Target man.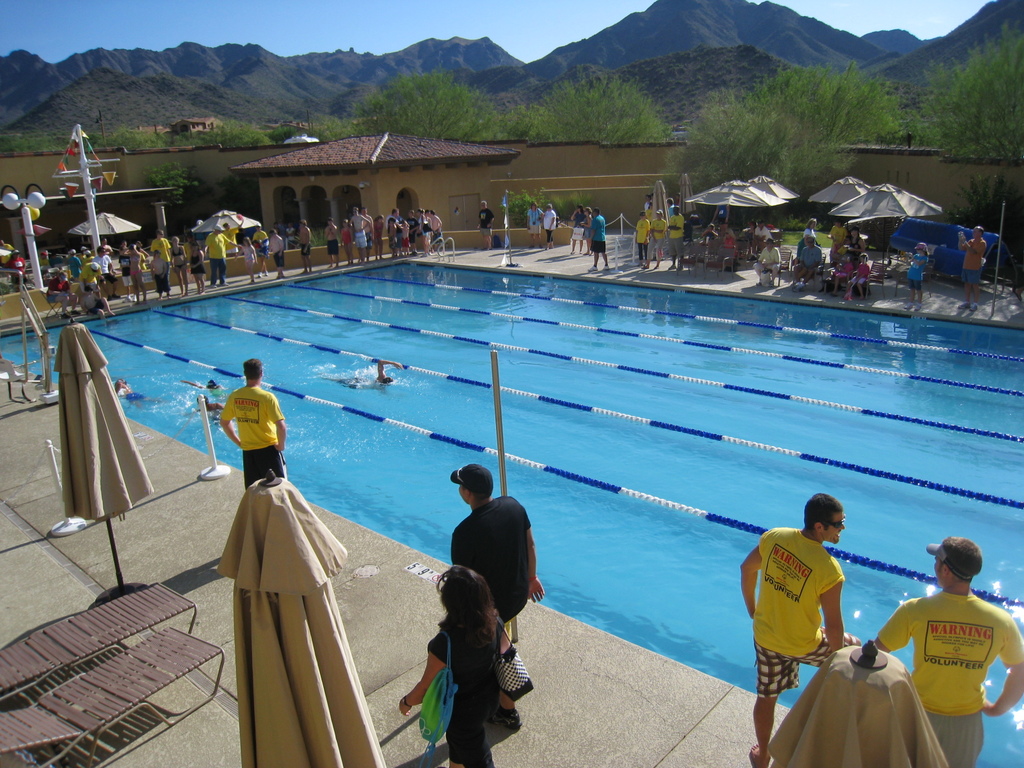
Target region: Rect(387, 207, 401, 257).
